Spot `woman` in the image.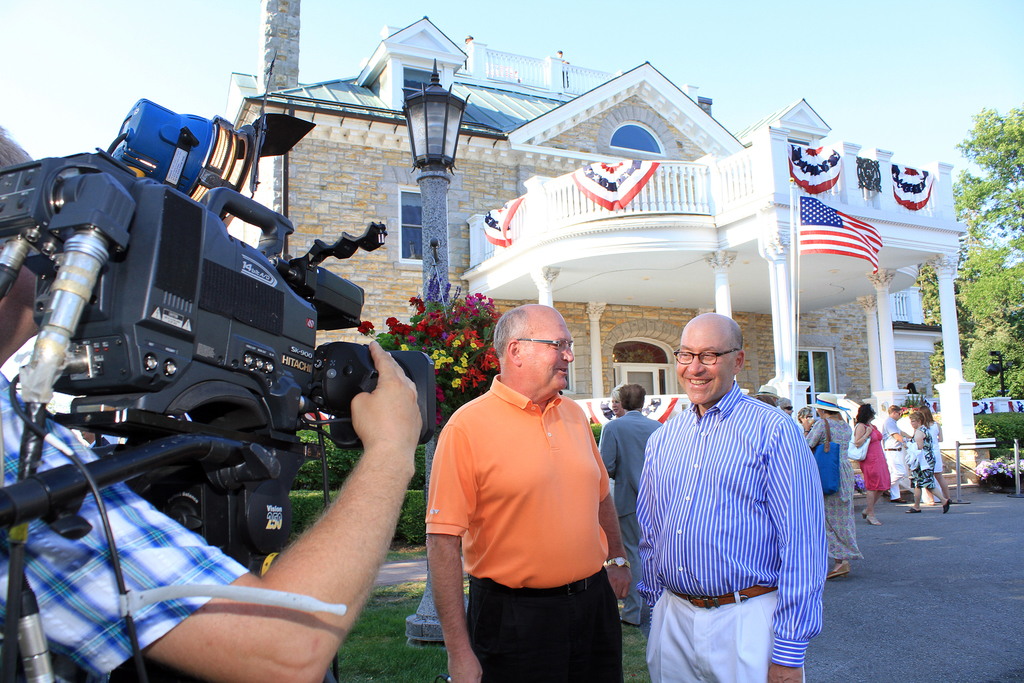
`woman` found at bbox=[806, 397, 870, 583].
